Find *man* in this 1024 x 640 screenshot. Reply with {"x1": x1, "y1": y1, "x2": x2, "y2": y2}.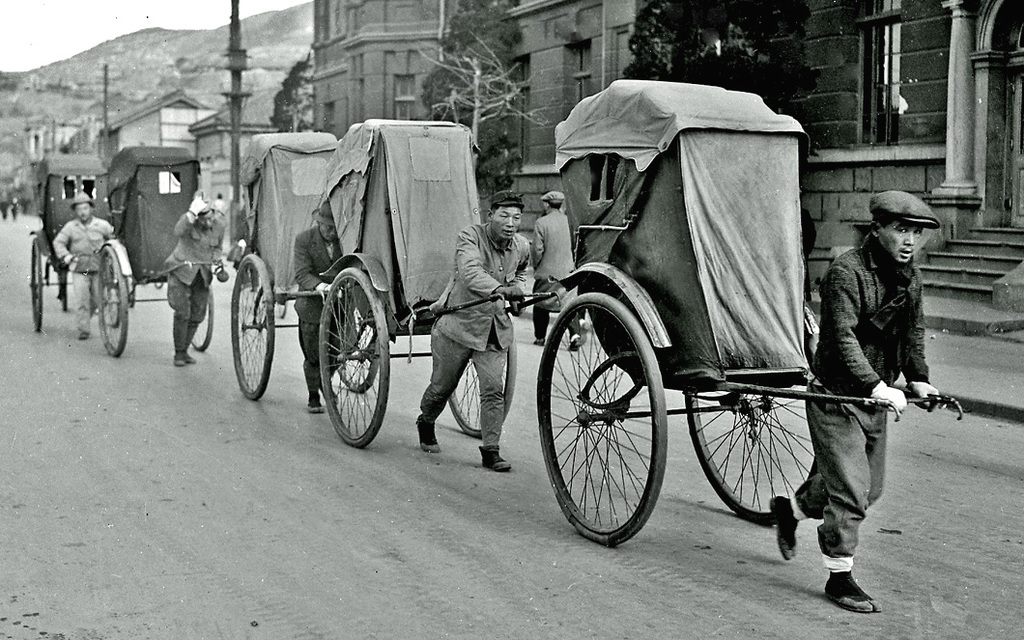
{"x1": 49, "y1": 188, "x2": 116, "y2": 338}.
